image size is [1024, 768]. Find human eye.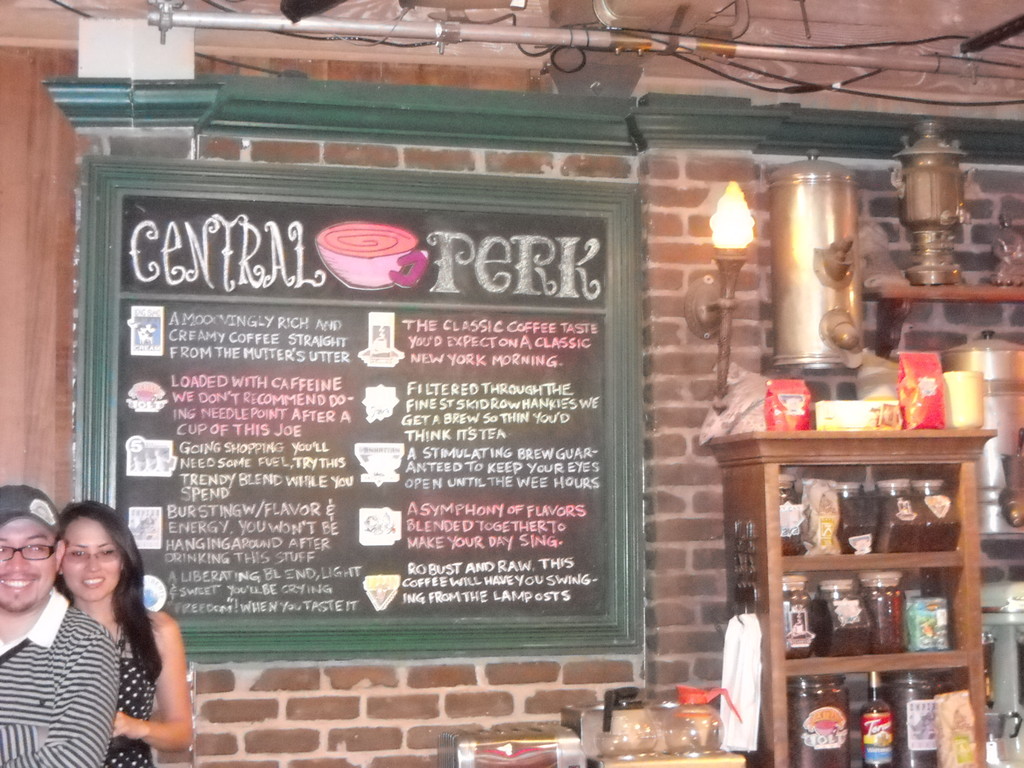
left=29, top=540, right=44, bottom=552.
